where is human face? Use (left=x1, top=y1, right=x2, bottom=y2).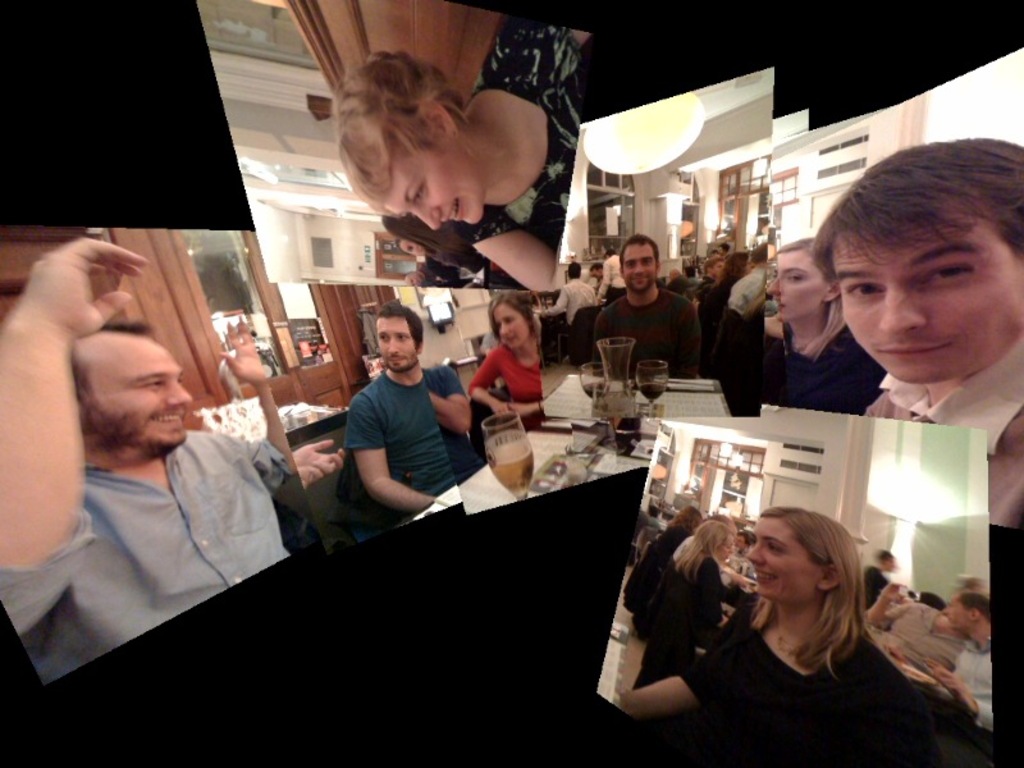
(left=383, top=132, right=486, bottom=229).
